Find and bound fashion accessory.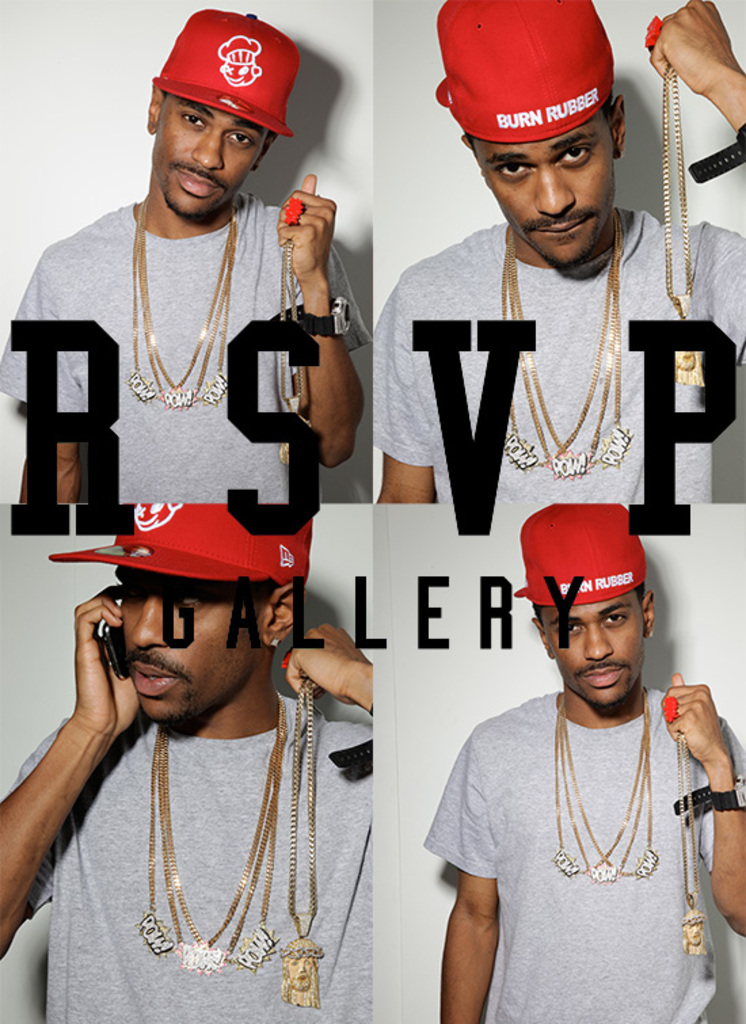
Bound: region(563, 682, 661, 880).
